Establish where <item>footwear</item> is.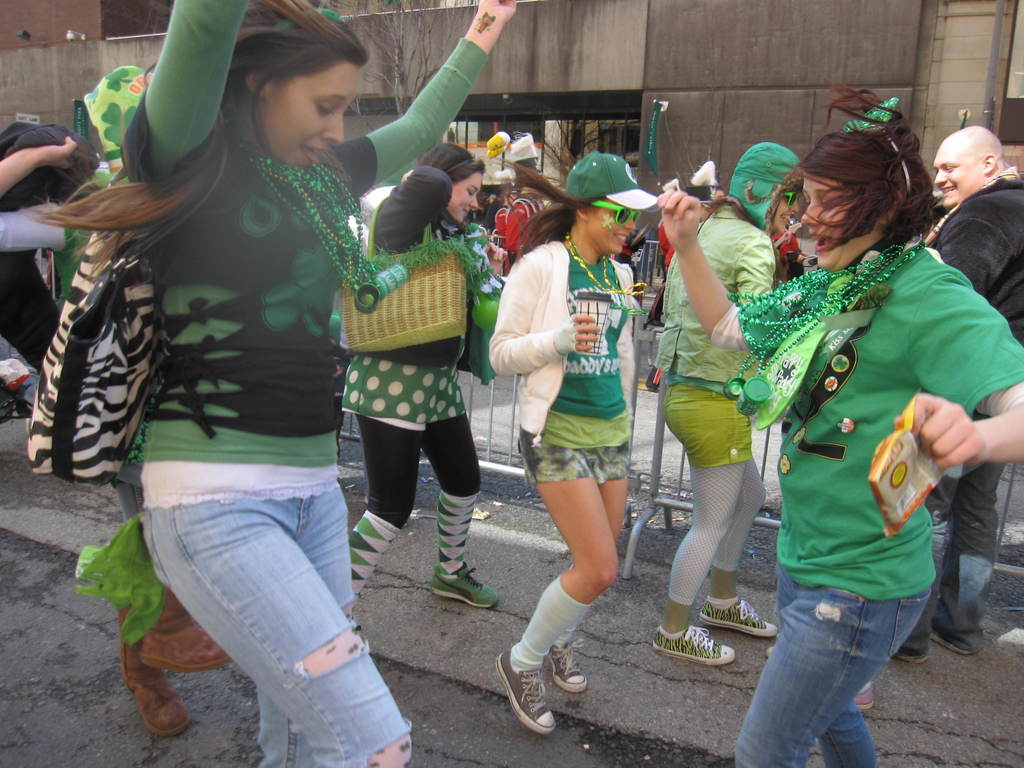
Established at rect(547, 650, 588, 688).
